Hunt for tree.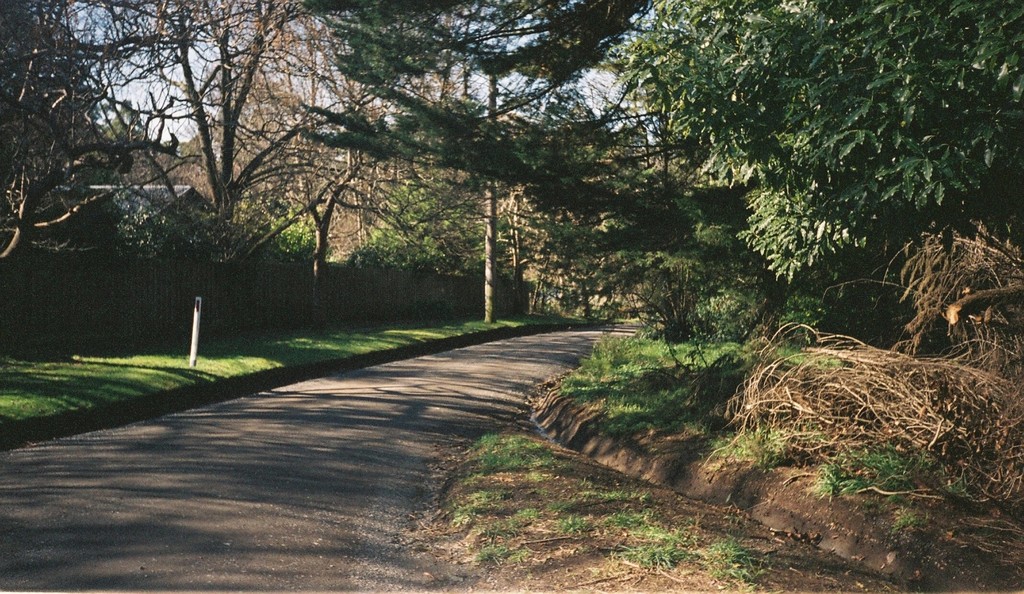
Hunted down at [286, 0, 622, 312].
